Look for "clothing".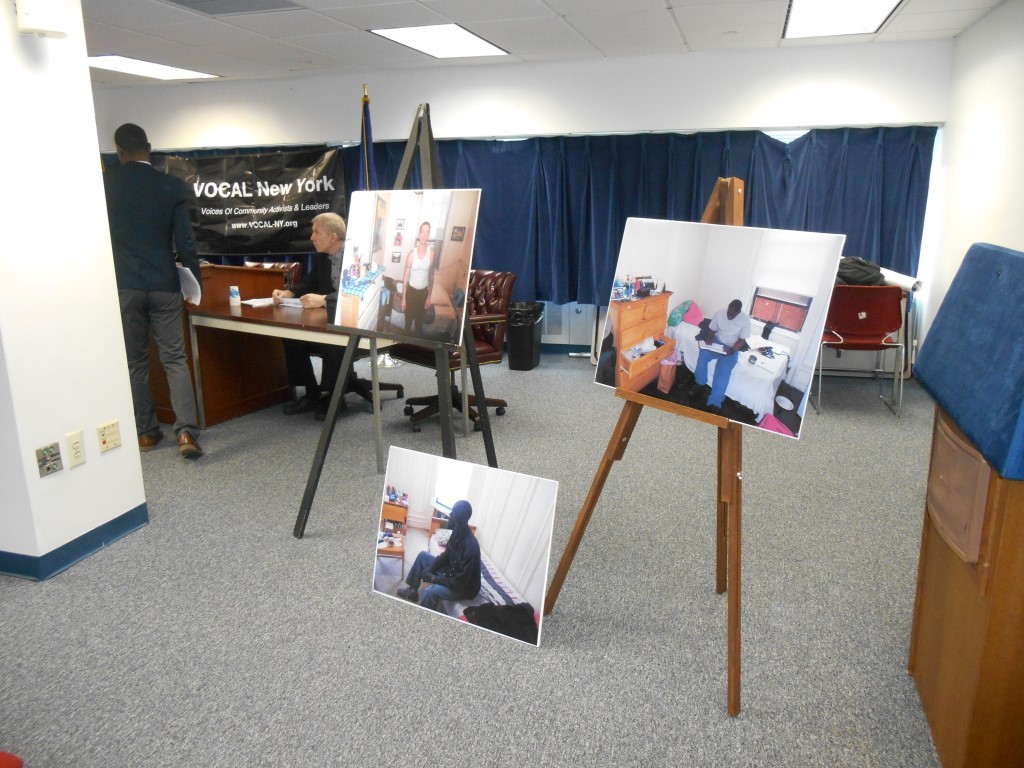
Found: 287,257,342,386.
